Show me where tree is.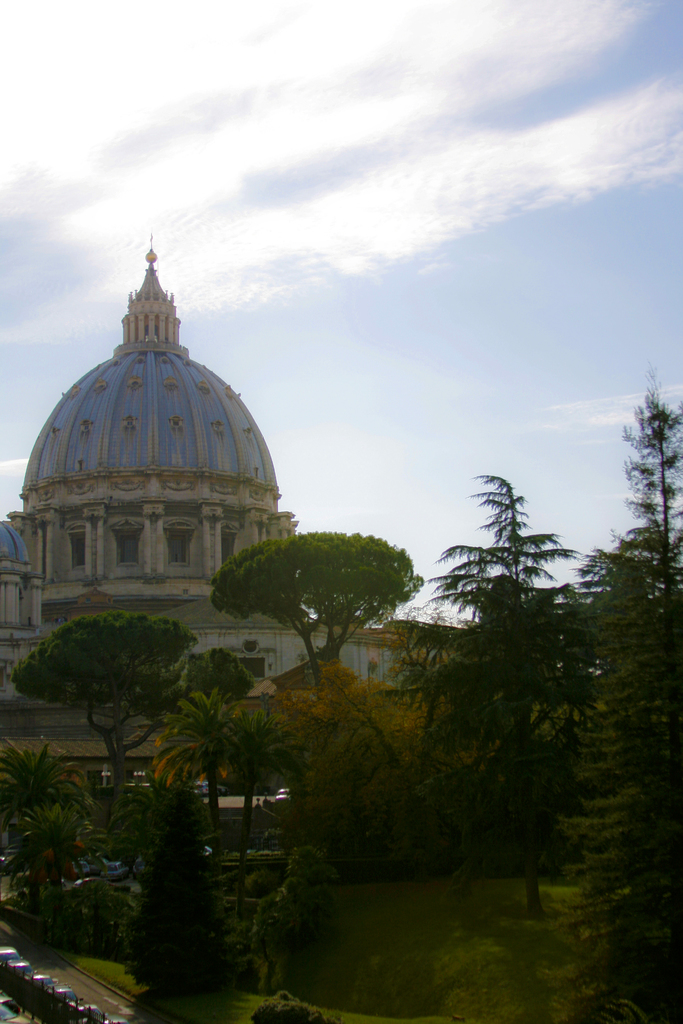
tree is at detection(399, 440, 617, 909).
